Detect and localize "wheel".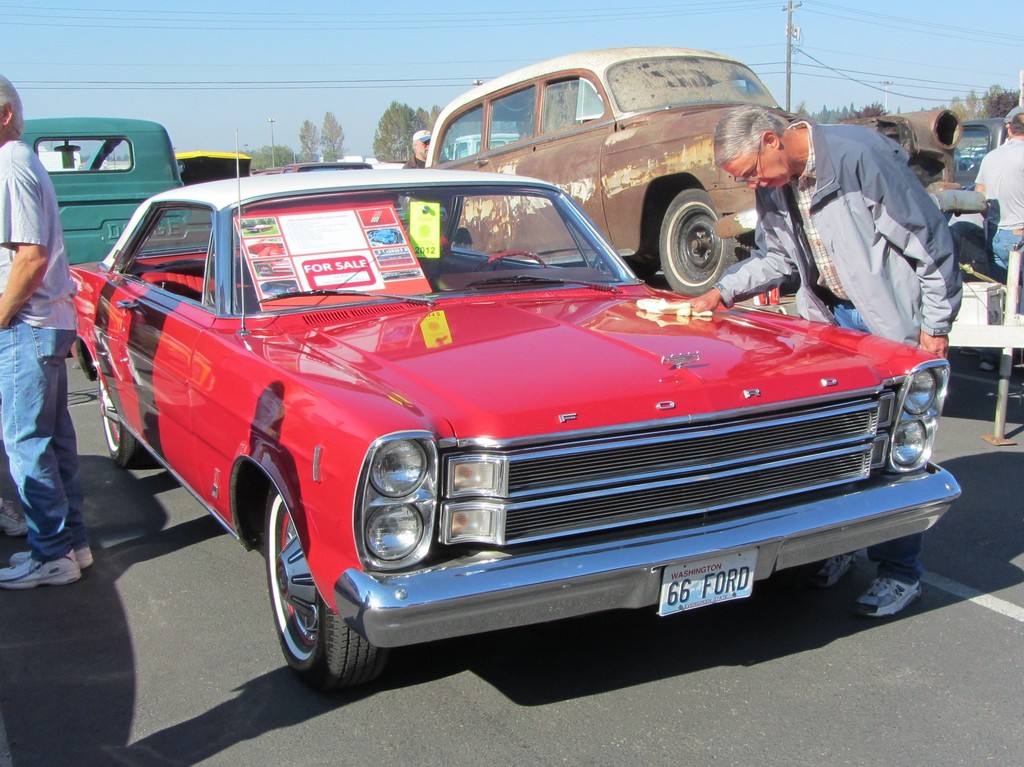
Localized at [left=254, top=510, right=383, bottom=692].
